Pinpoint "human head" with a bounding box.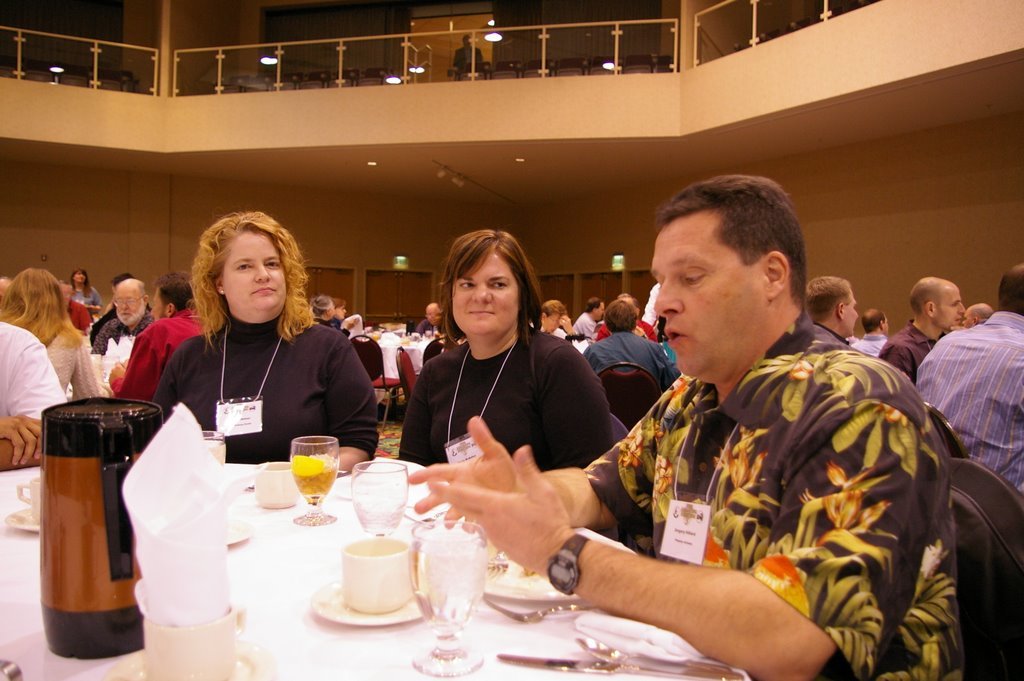
445, 225, 534, 331.
